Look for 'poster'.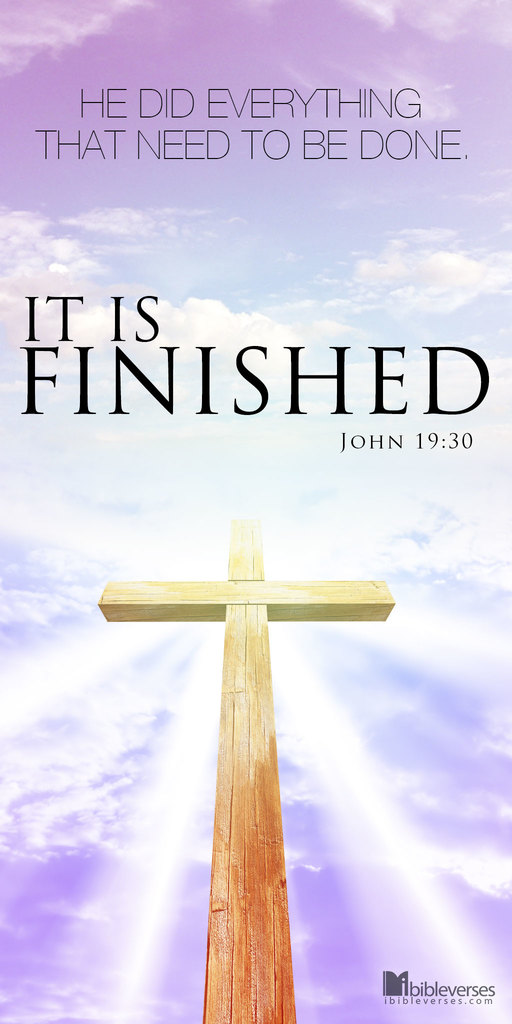
Found: select_region(0, 0, 511, 1023).
